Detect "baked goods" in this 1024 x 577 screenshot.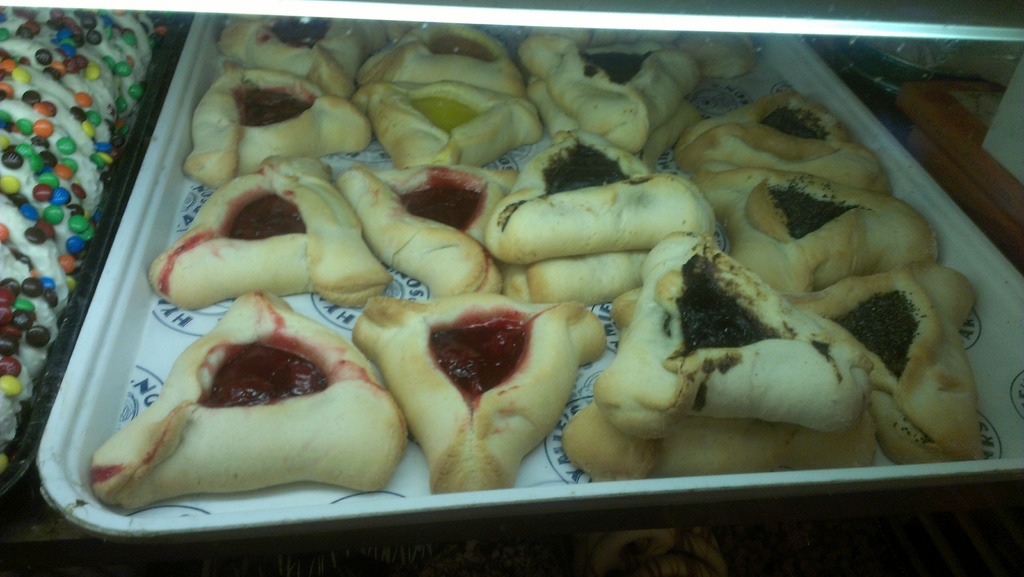
Detection: 360,20,529,90.
